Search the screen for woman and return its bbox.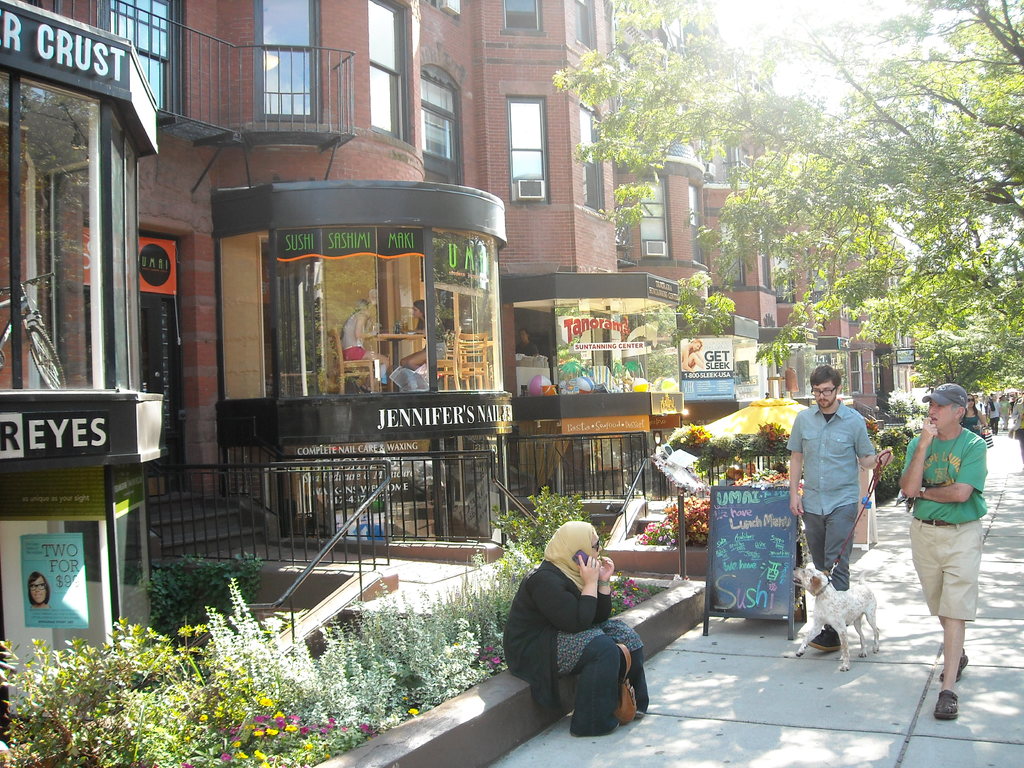
Found: box=[26, 572, 54, 611].
